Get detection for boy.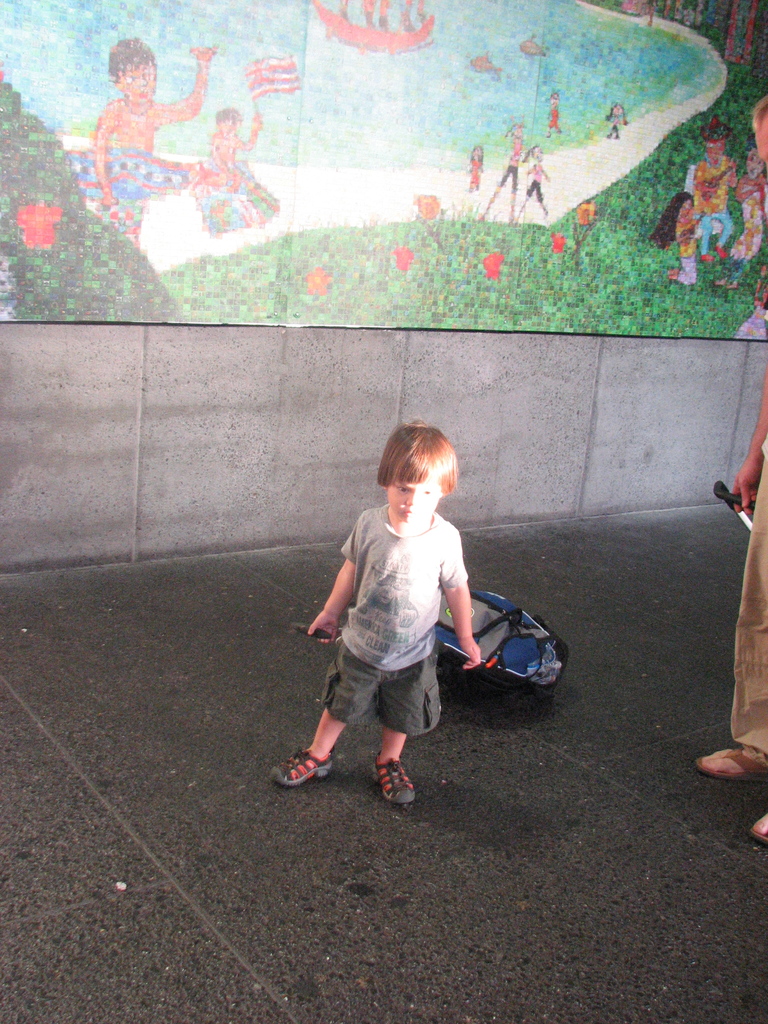
Detection: [left=273, top=422, right=484, bottom=809].
